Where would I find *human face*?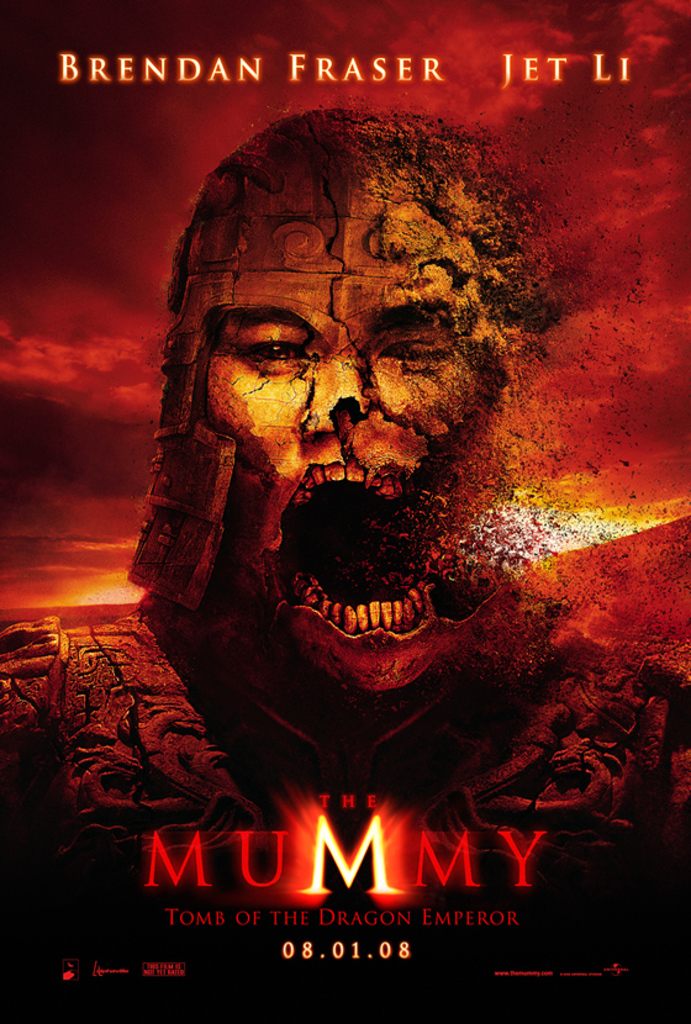
At rect(205, 167, 506, 687).
